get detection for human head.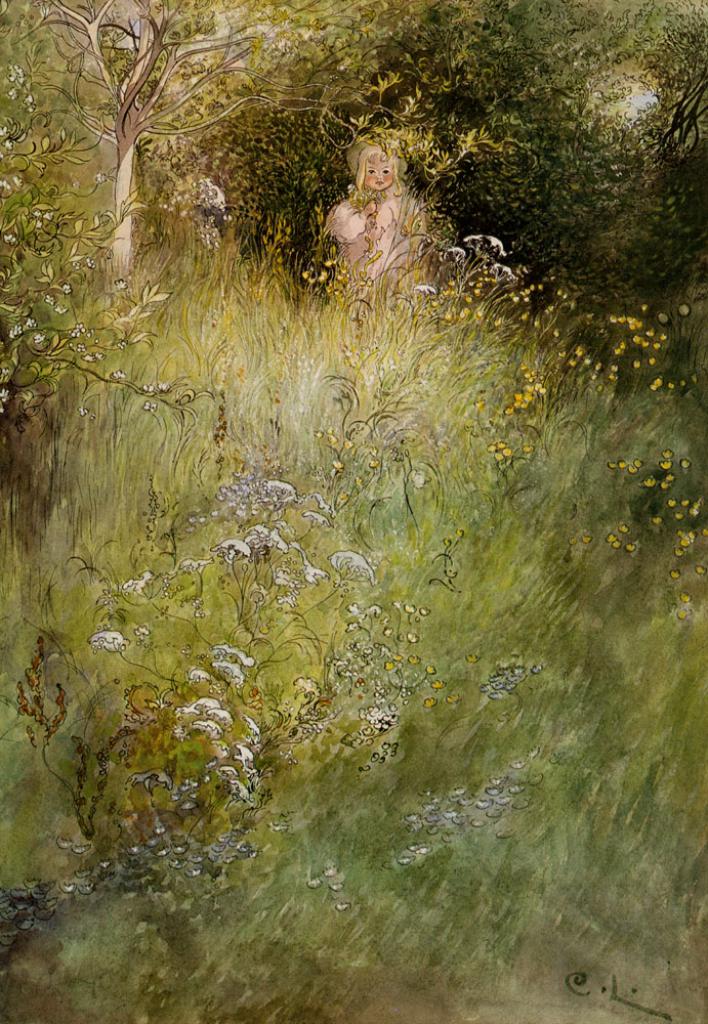
Detection: x1=357 y1=141 x2=404 y2=198.
